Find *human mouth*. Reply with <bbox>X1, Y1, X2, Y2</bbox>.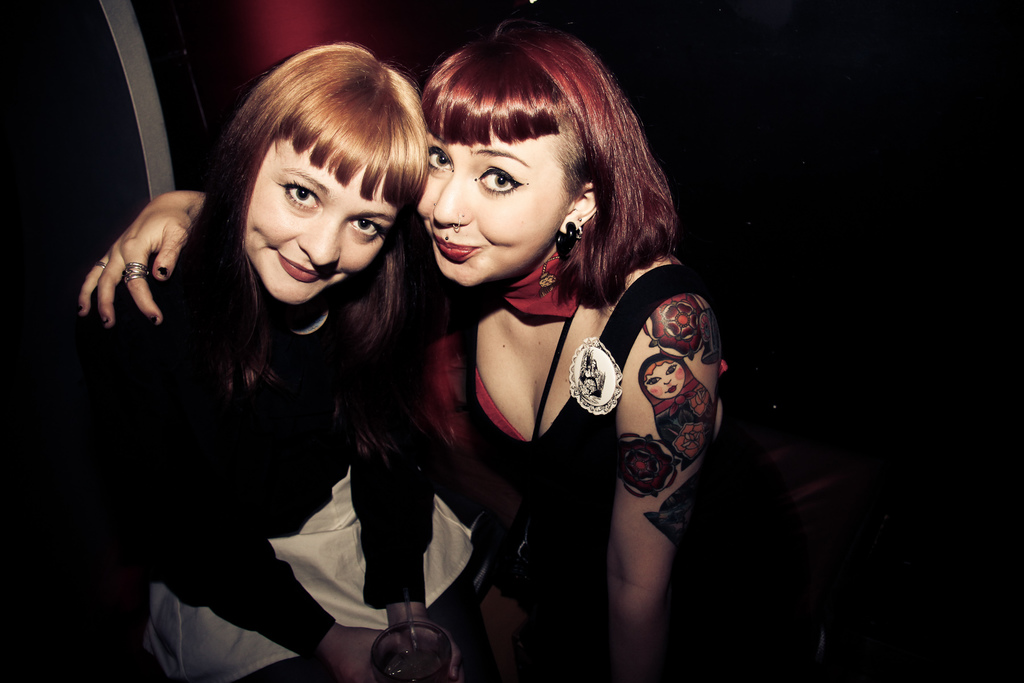
<bbox>433, 235, 484, 265</bbox>.
